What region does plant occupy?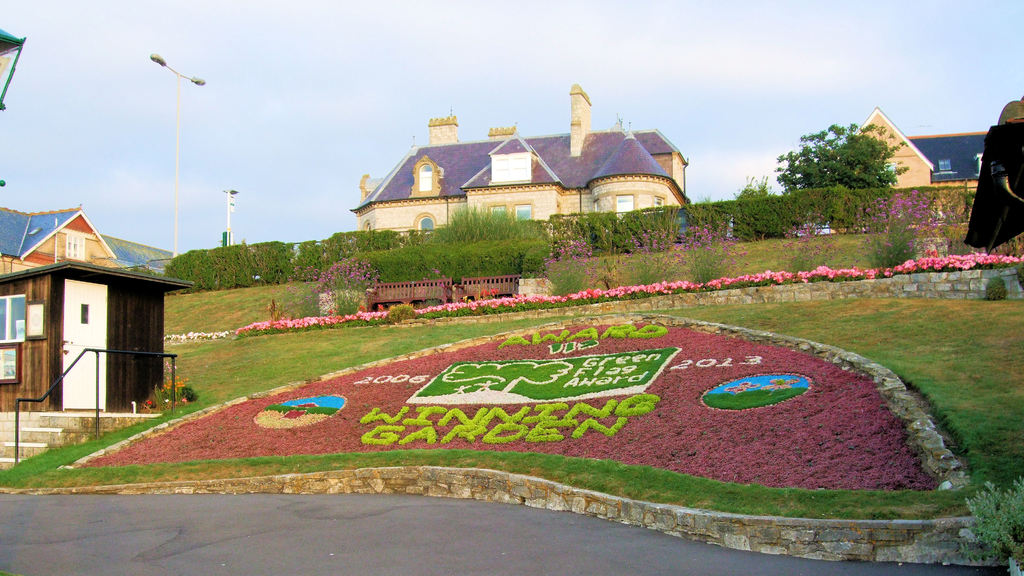
[left=972, top=272, right=1006, bottom=303].
